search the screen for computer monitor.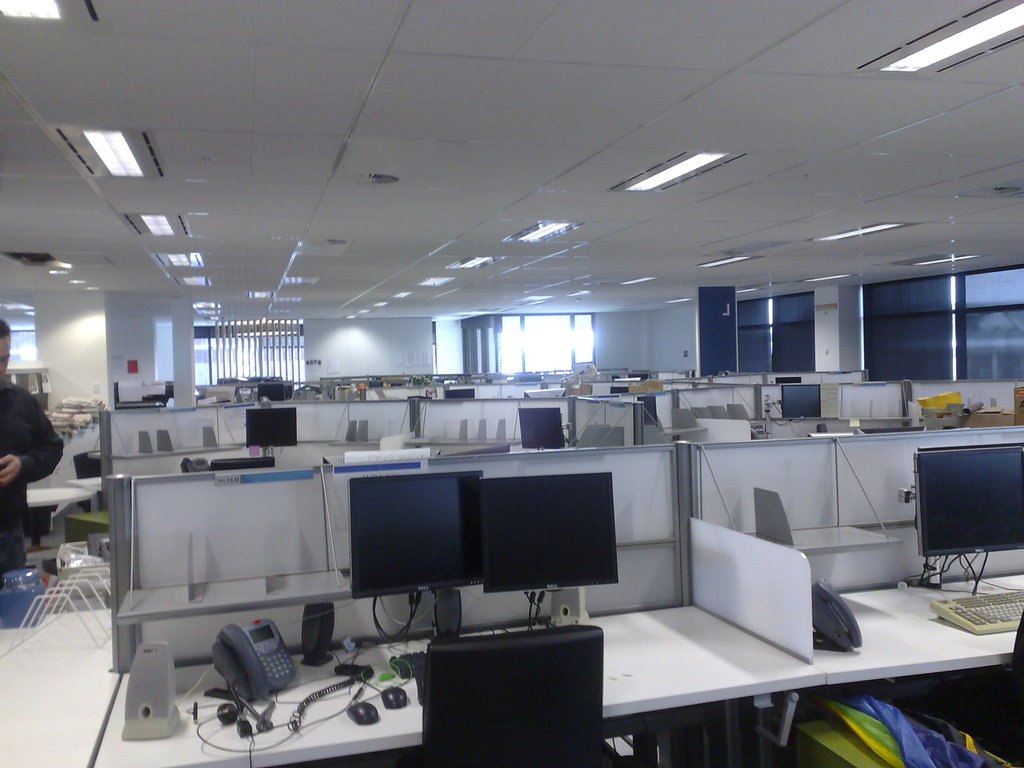
Found at rect(909, 442, 1023, 561).
